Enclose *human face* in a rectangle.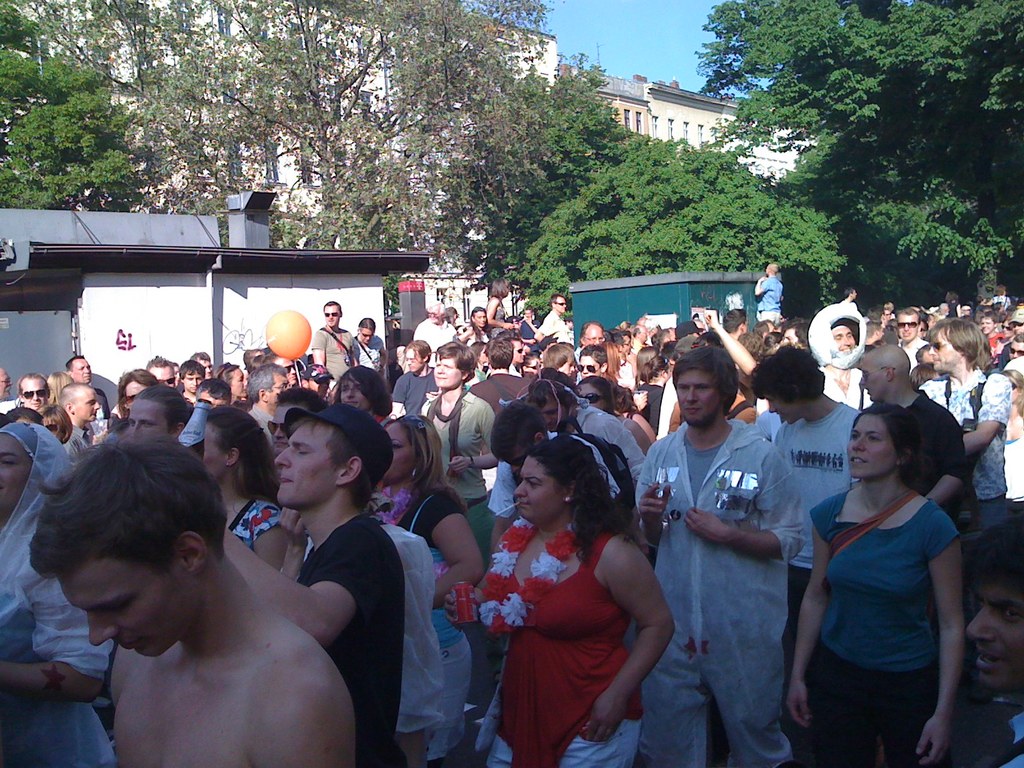
bbox=[857, 359, 890, 400].
